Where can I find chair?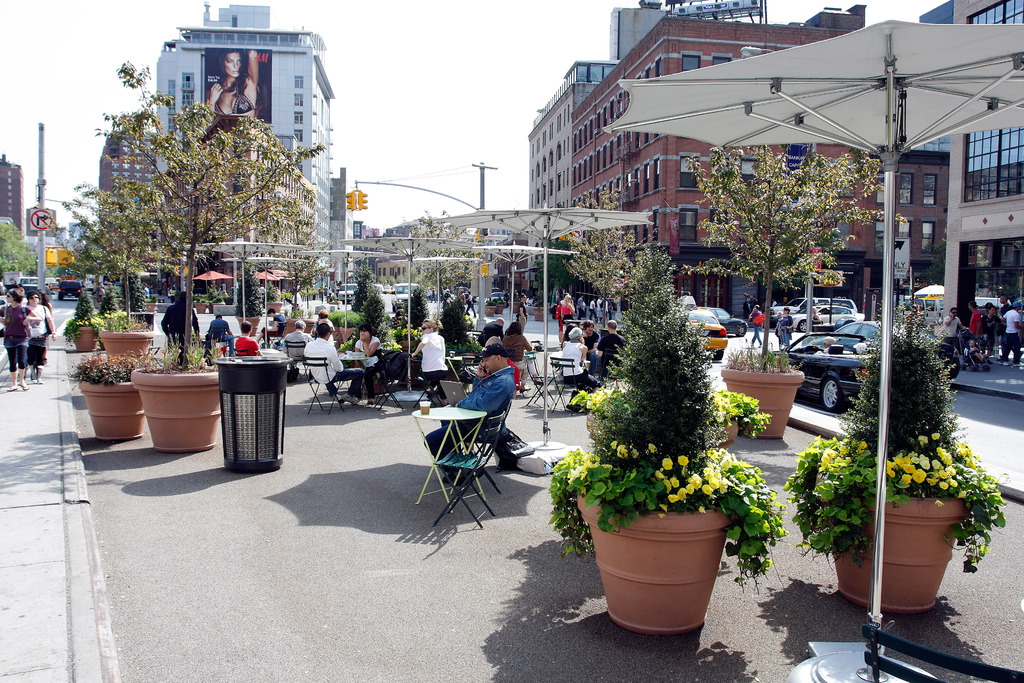
You can find it at BBox(454, 403, 511, 493).
